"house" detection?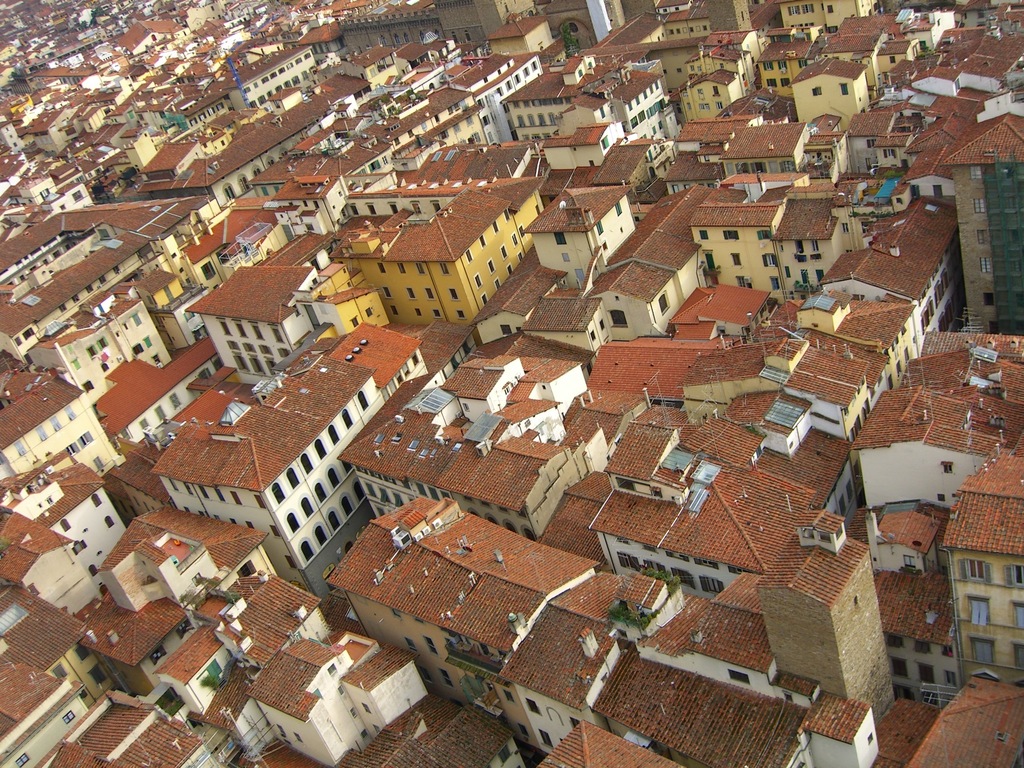
<region>95, 277, 210, 376</region>
